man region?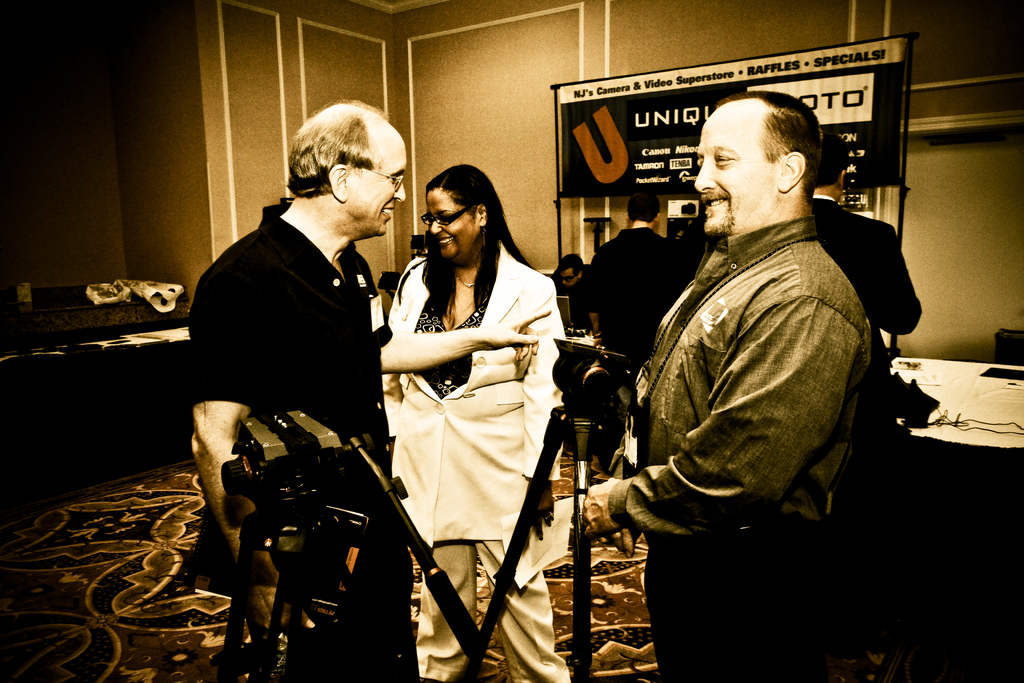
rect(620, 78, 889, 601)
